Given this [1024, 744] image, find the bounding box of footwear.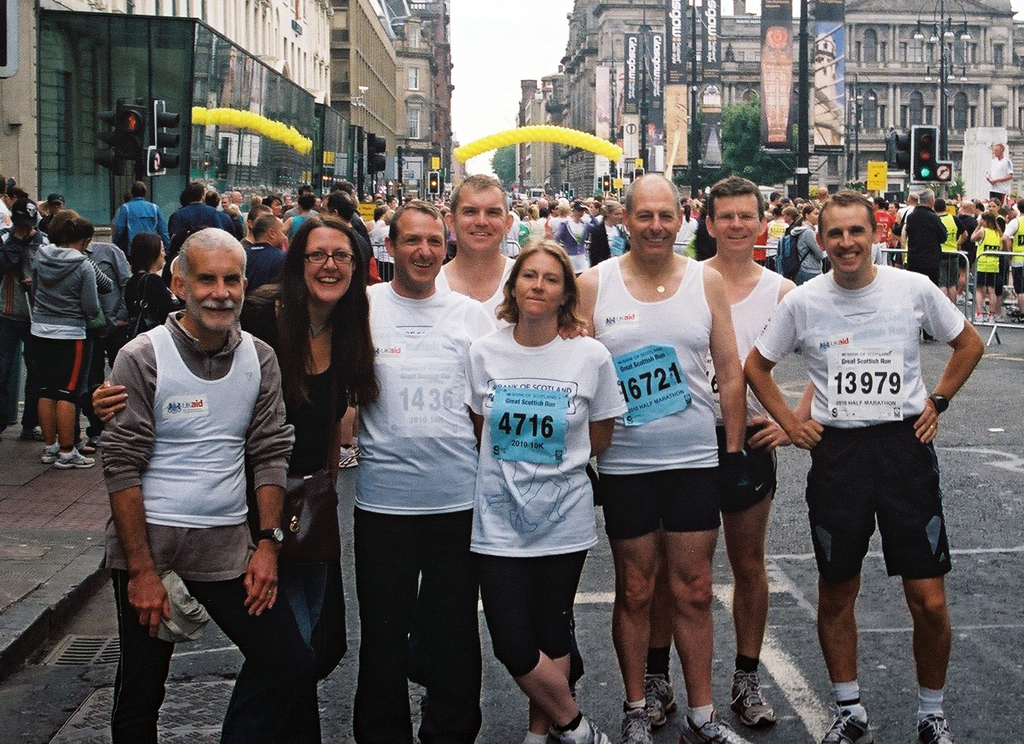
Rect(42, 439, 58, 463).
